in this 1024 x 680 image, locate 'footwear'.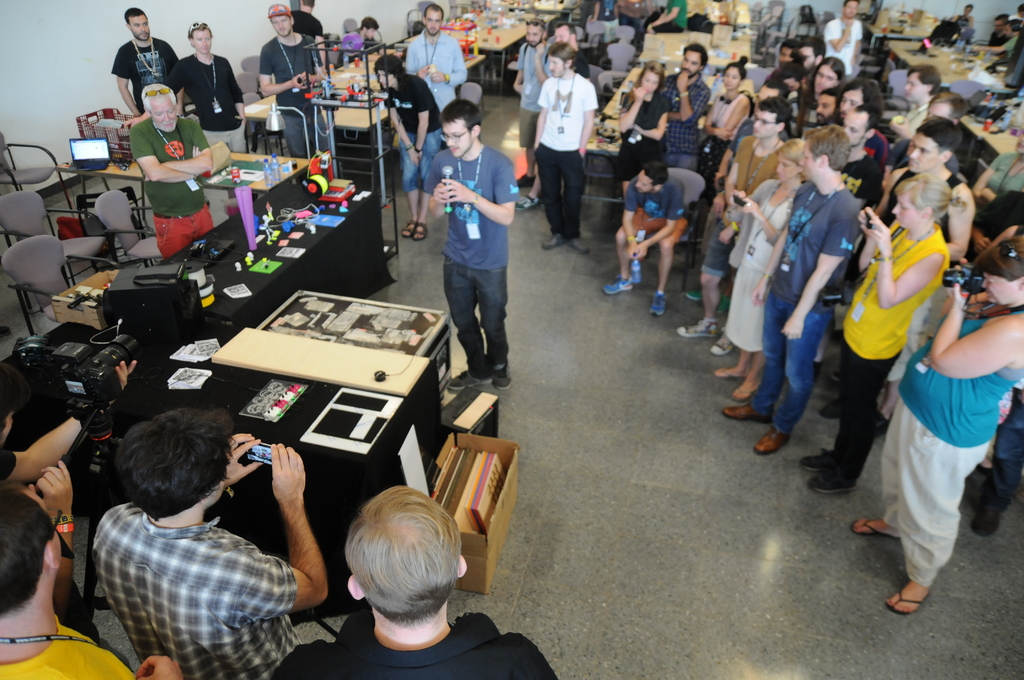
Bounding box: box(539, 231, 566, 247).
